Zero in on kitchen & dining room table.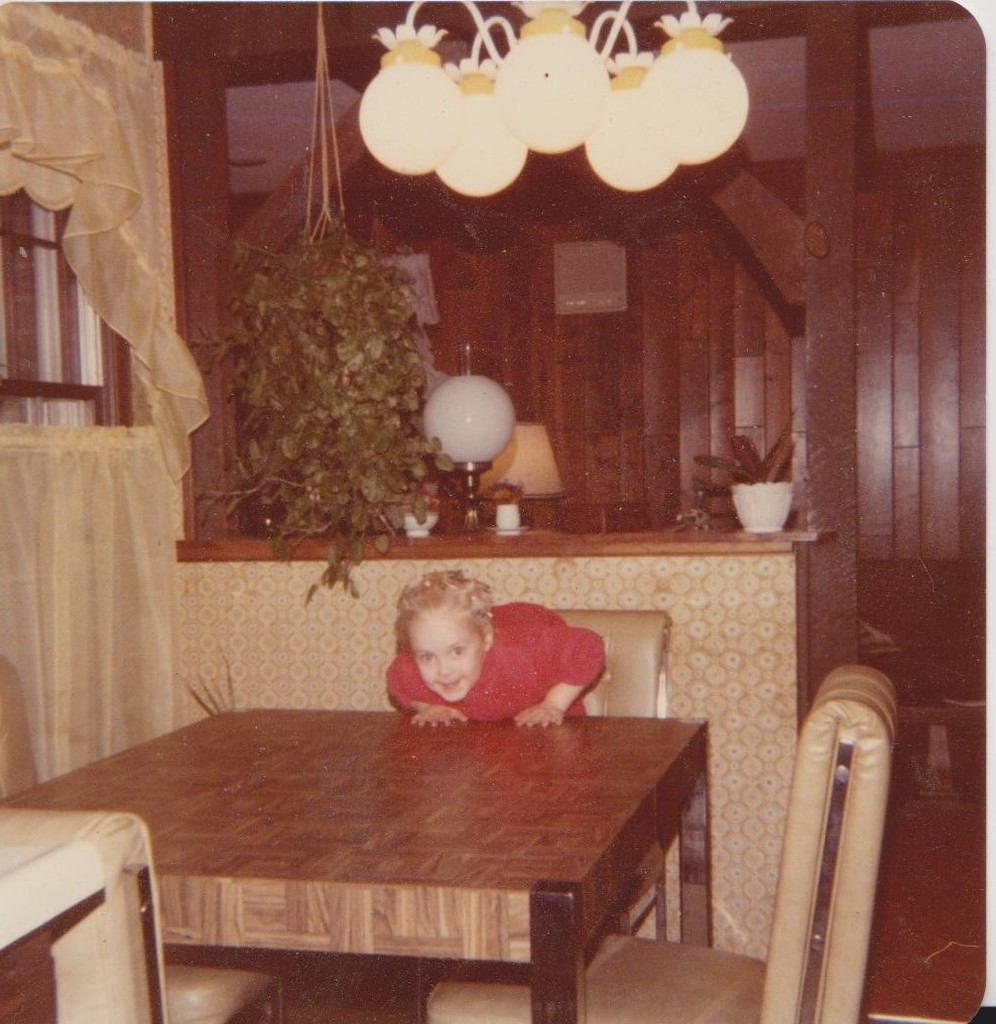
Zeroed in: {"left": 66, "top": 686, "right": 723, "bottom": 1002}.
